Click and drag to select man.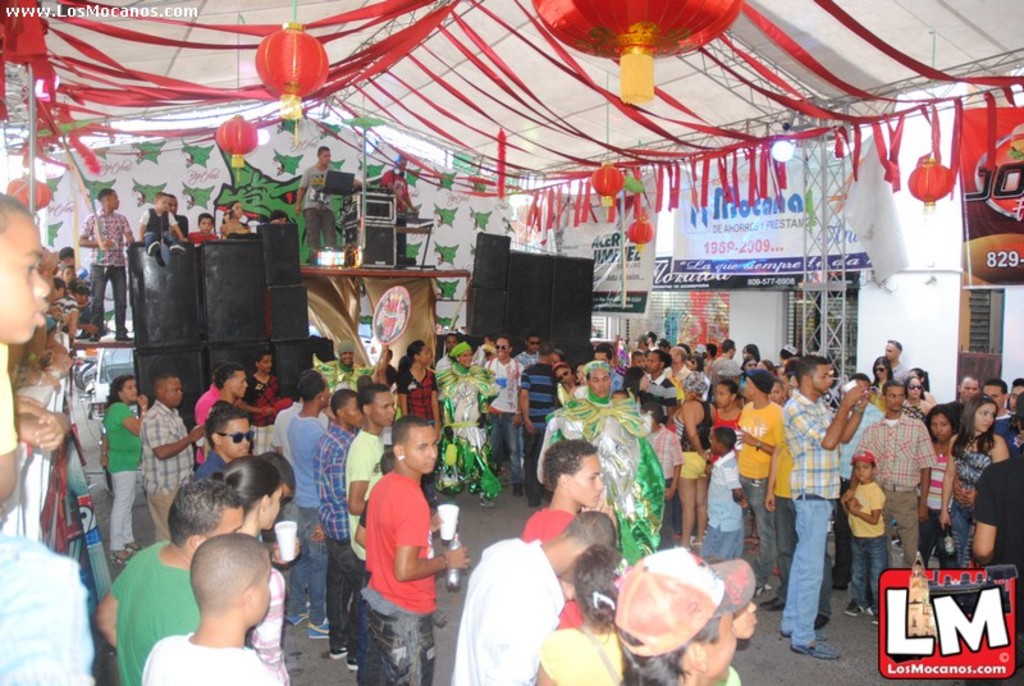
Selection: bbox=[293, 143, 342, 266].
